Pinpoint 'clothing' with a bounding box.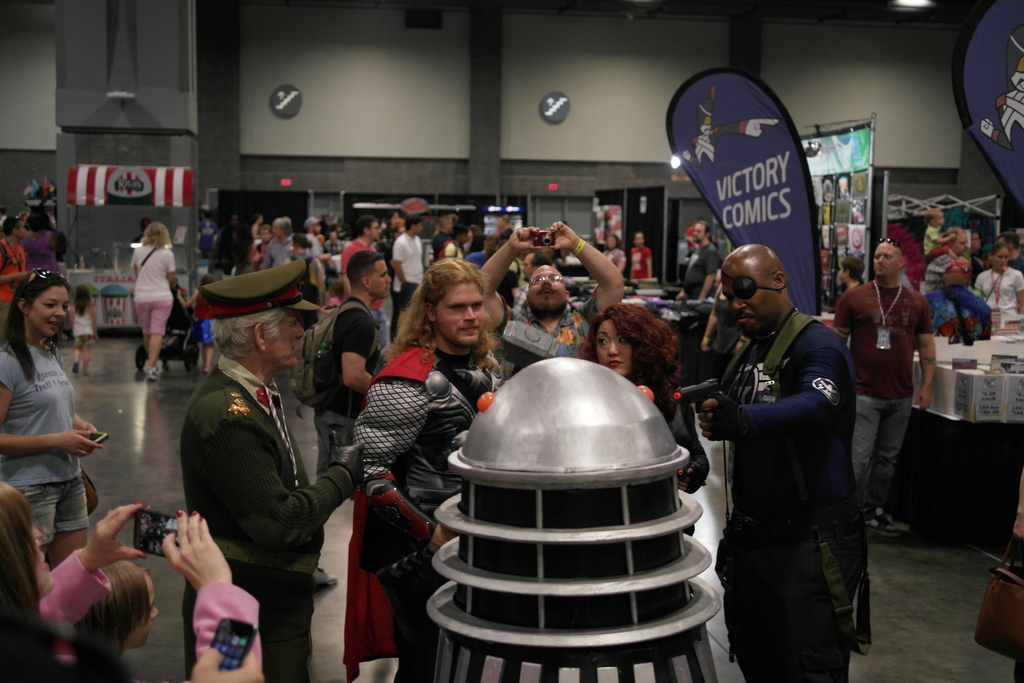
Rect(35, 550, 273, 682).
